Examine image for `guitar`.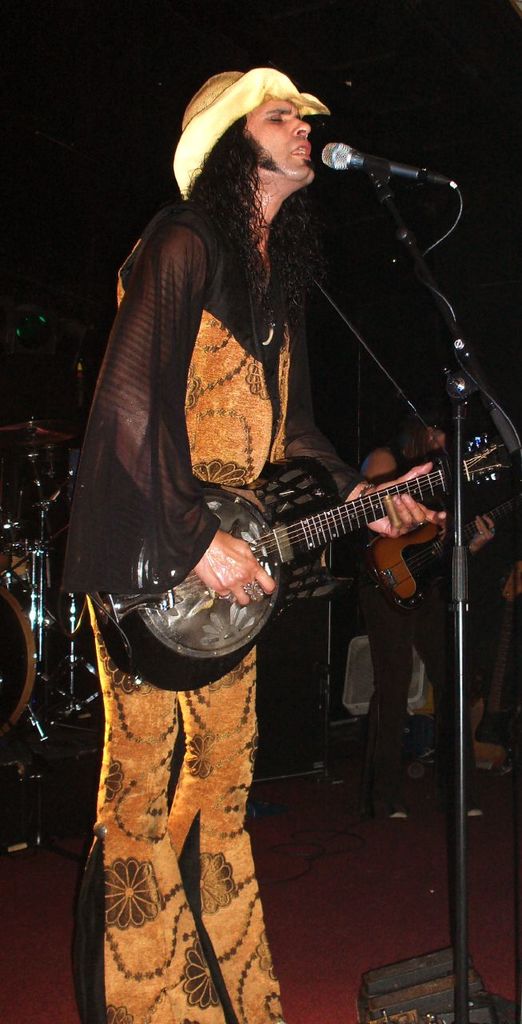
Examination result: rect(122, 421, 491, 641).
